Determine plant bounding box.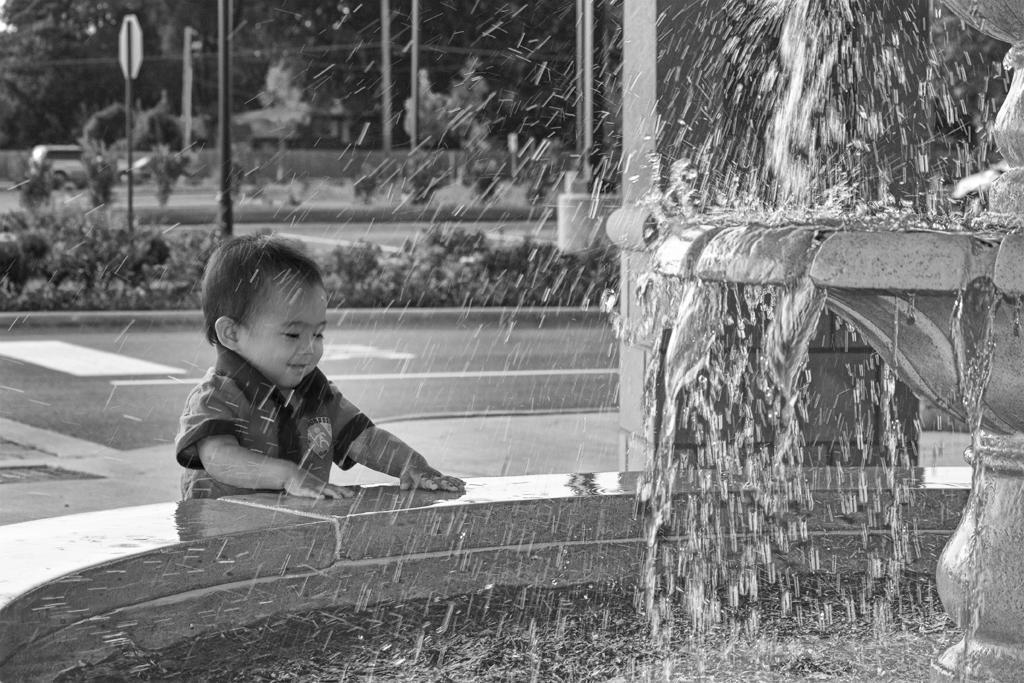
Determined: (left=221, top=145, right=265, bottom=203).
